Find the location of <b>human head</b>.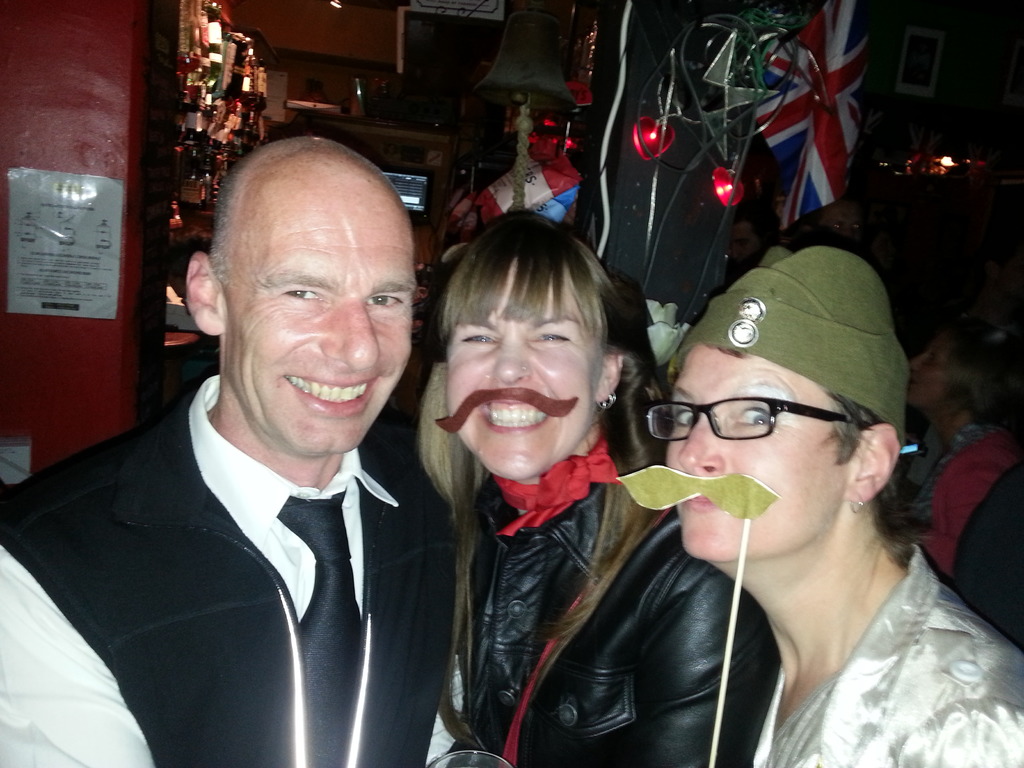
Location: 430 207 625 477.
